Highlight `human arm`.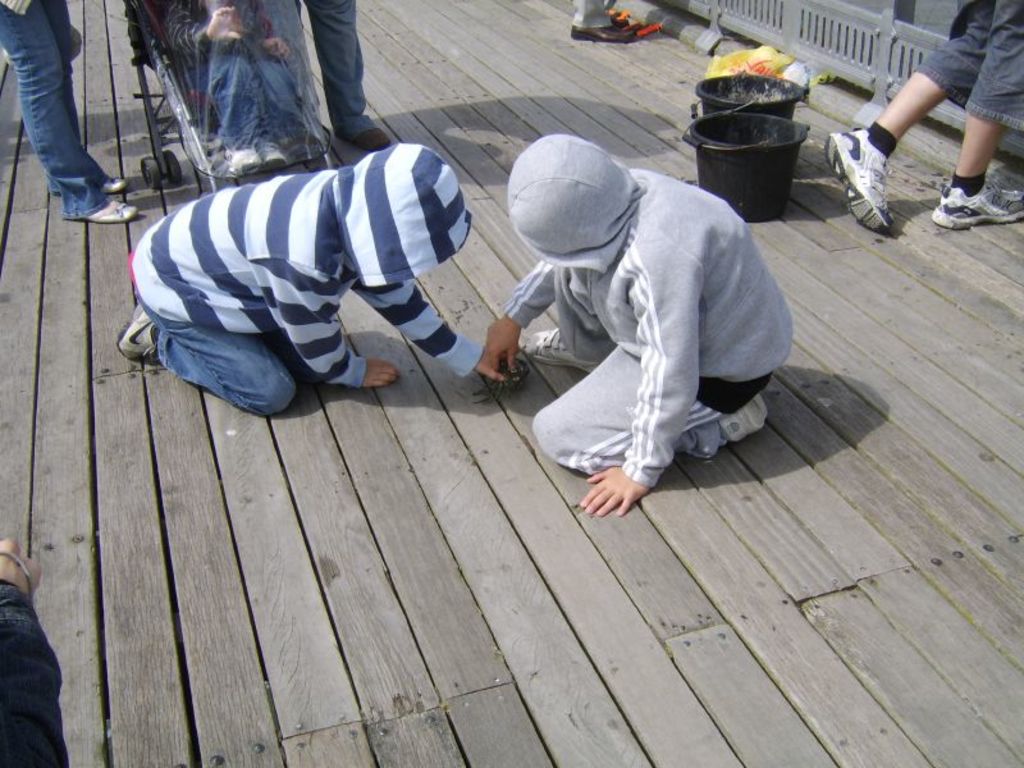
Highlighted region: [351,276,492,380].
